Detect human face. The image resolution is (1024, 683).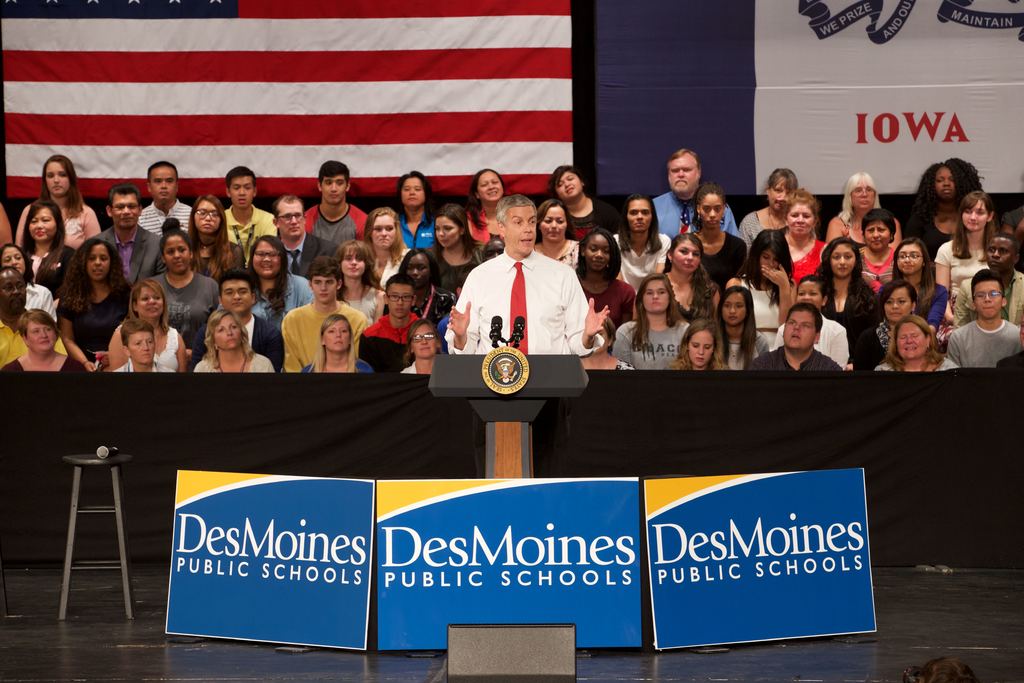
[893, 238, 921, 273].
